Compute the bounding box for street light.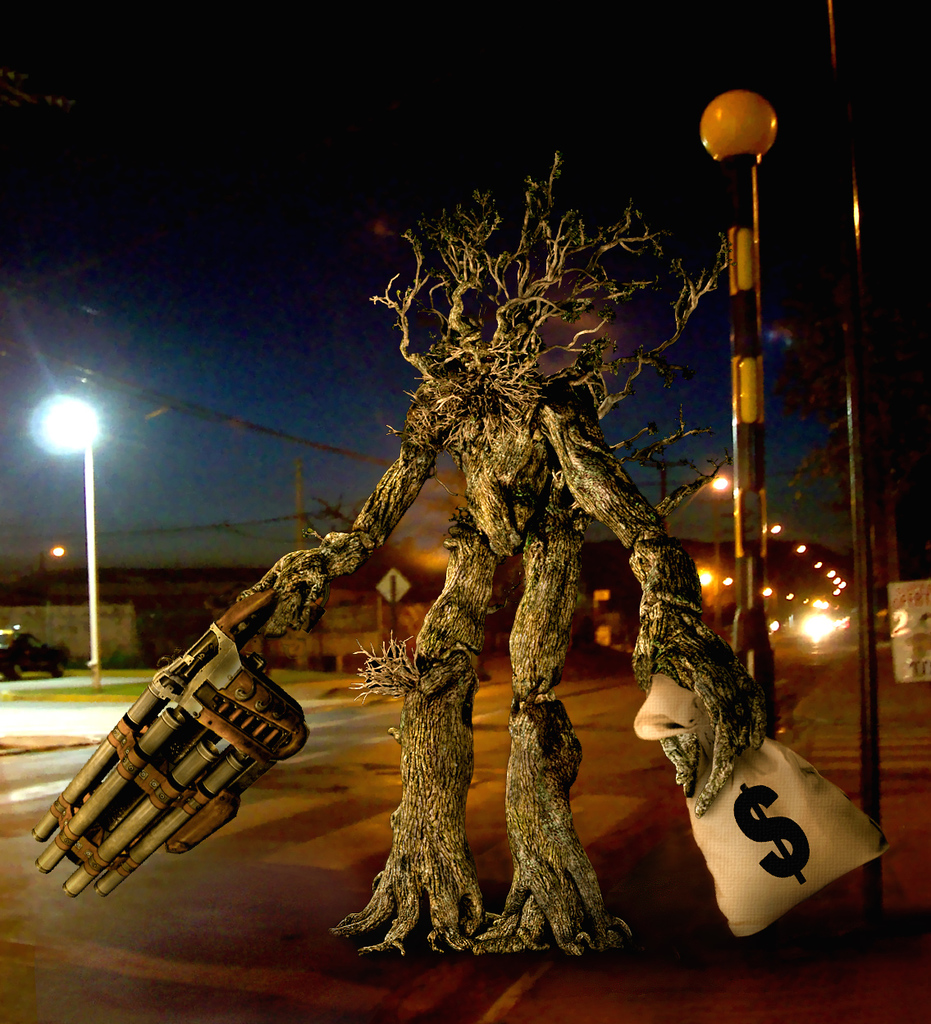
{"x1": 11, "y1": 368, "x2": 153, "y2": 710}.
